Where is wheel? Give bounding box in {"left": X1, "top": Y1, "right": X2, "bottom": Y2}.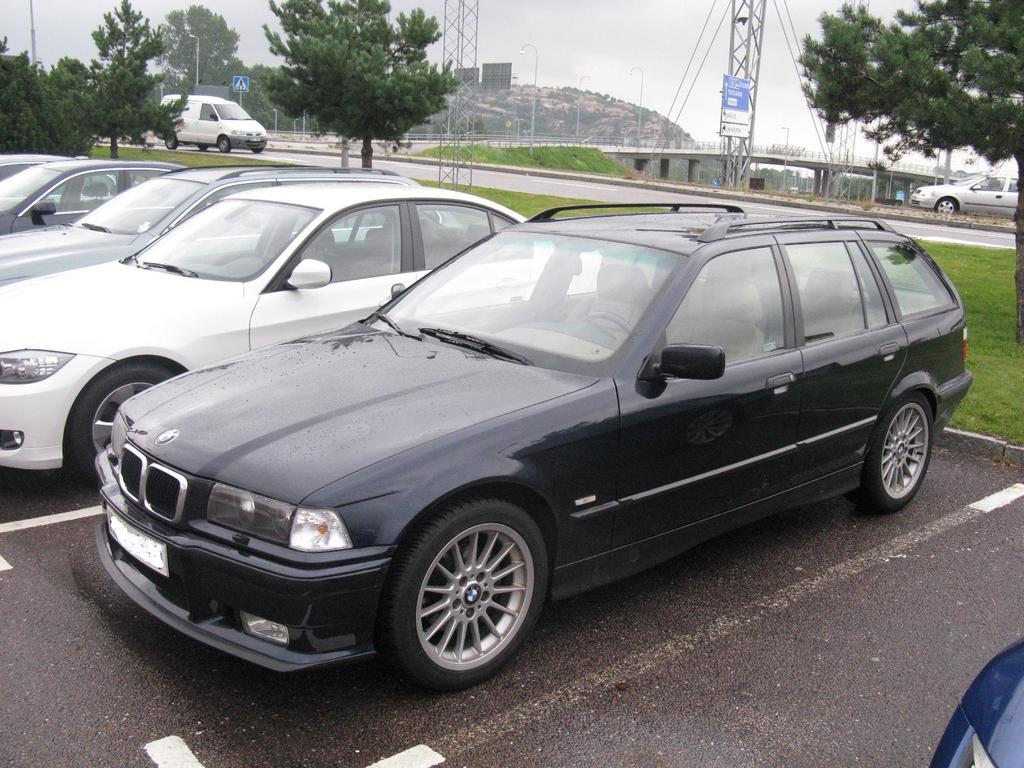
{"left": 851, "top": 390, "right": 943, "bottom": 508}.
